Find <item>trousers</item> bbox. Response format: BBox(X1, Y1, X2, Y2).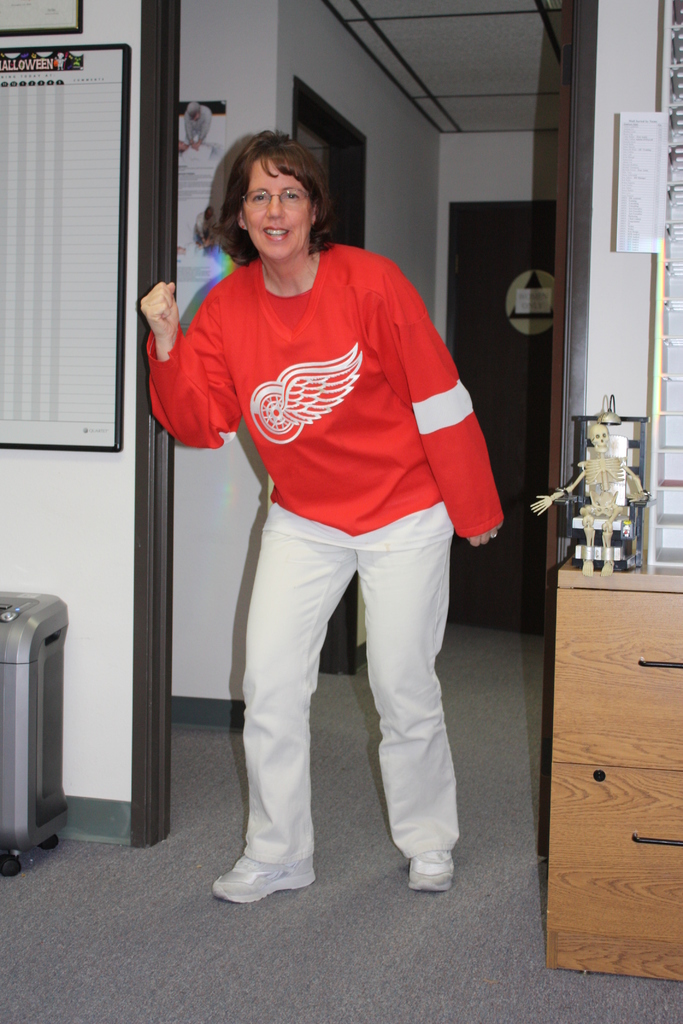
BBox(222, 452, 467, 883).
